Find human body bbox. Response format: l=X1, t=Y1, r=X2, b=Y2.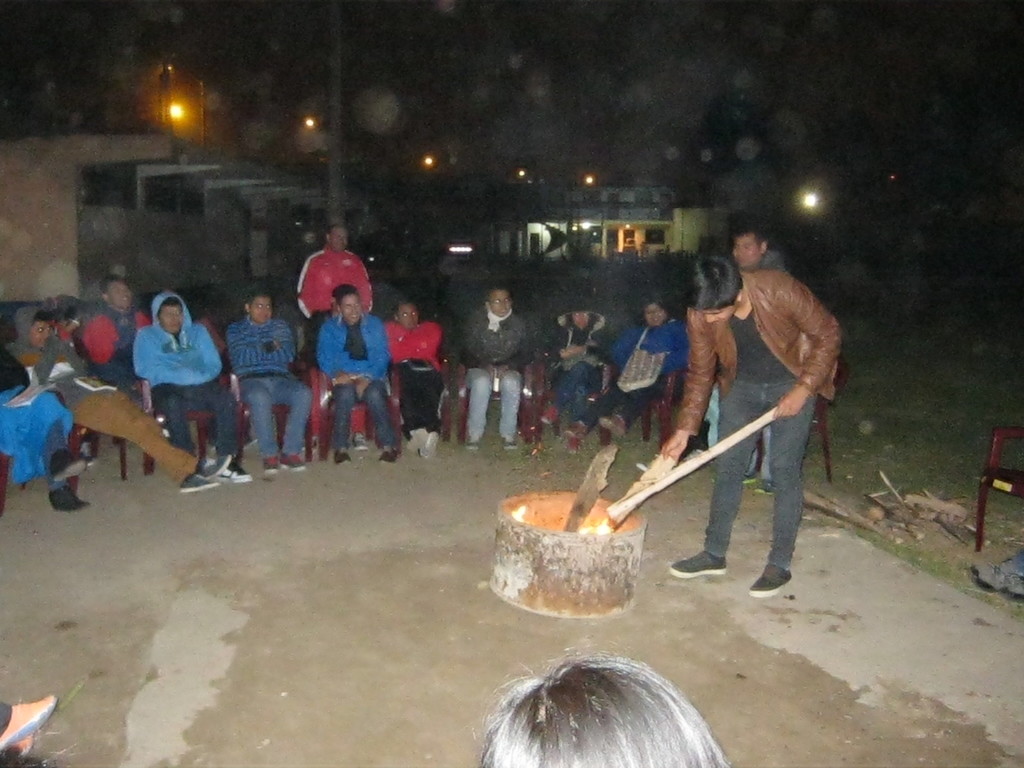
l=607, t=315, r=684, b=442.
